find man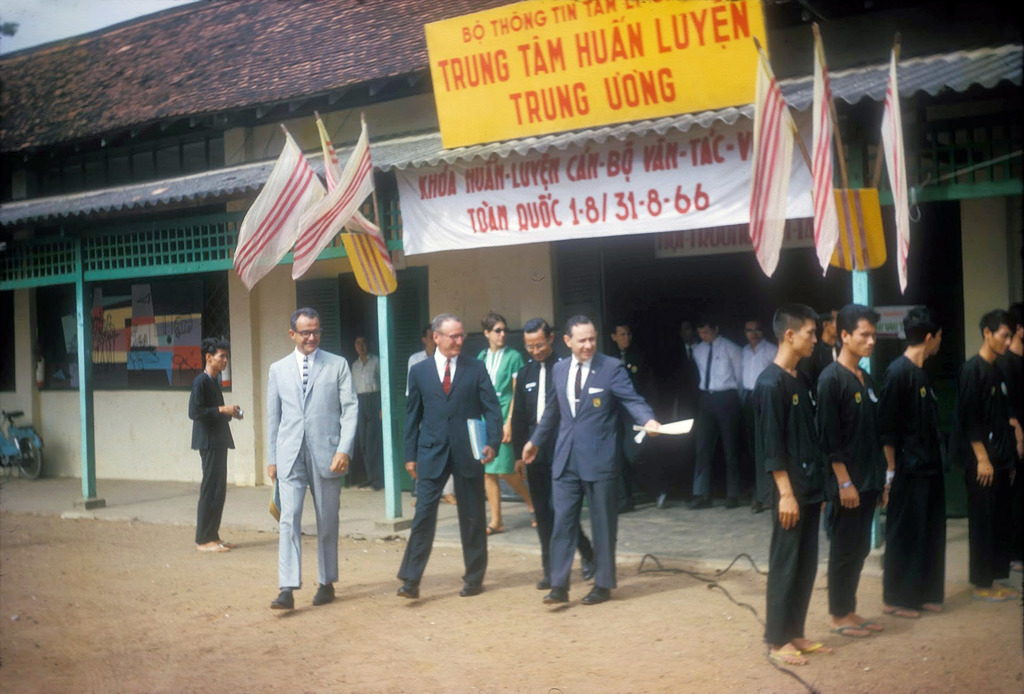
(672,321,700,416)
